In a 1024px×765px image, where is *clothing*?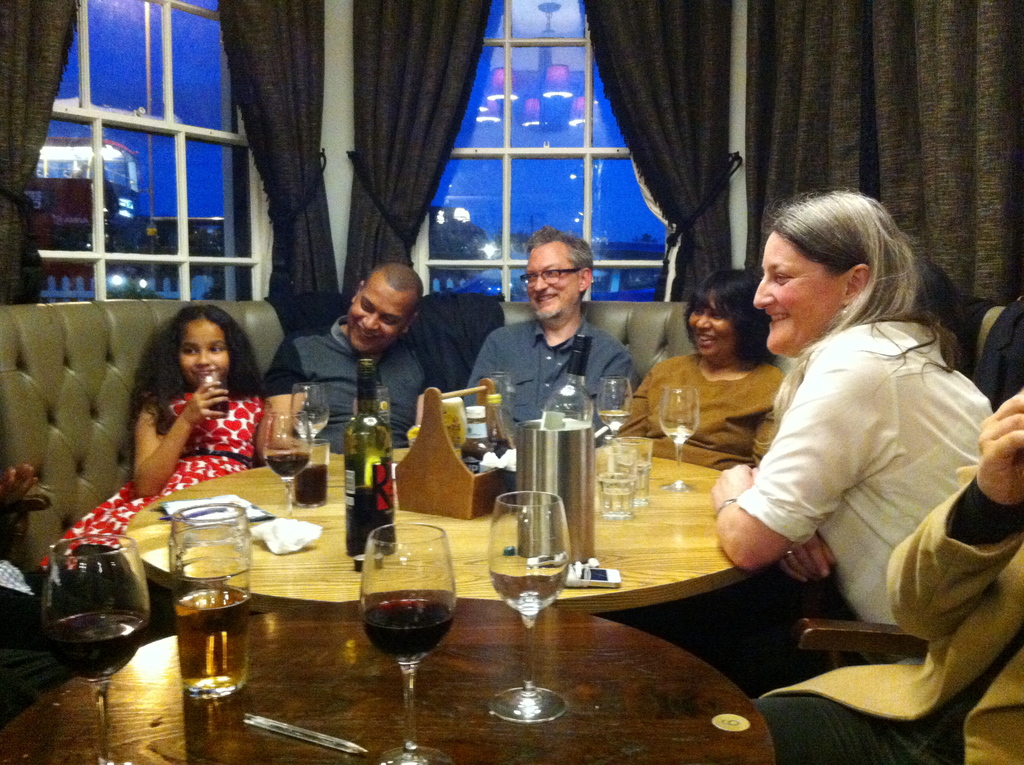
(463, 316, 638, 439).
